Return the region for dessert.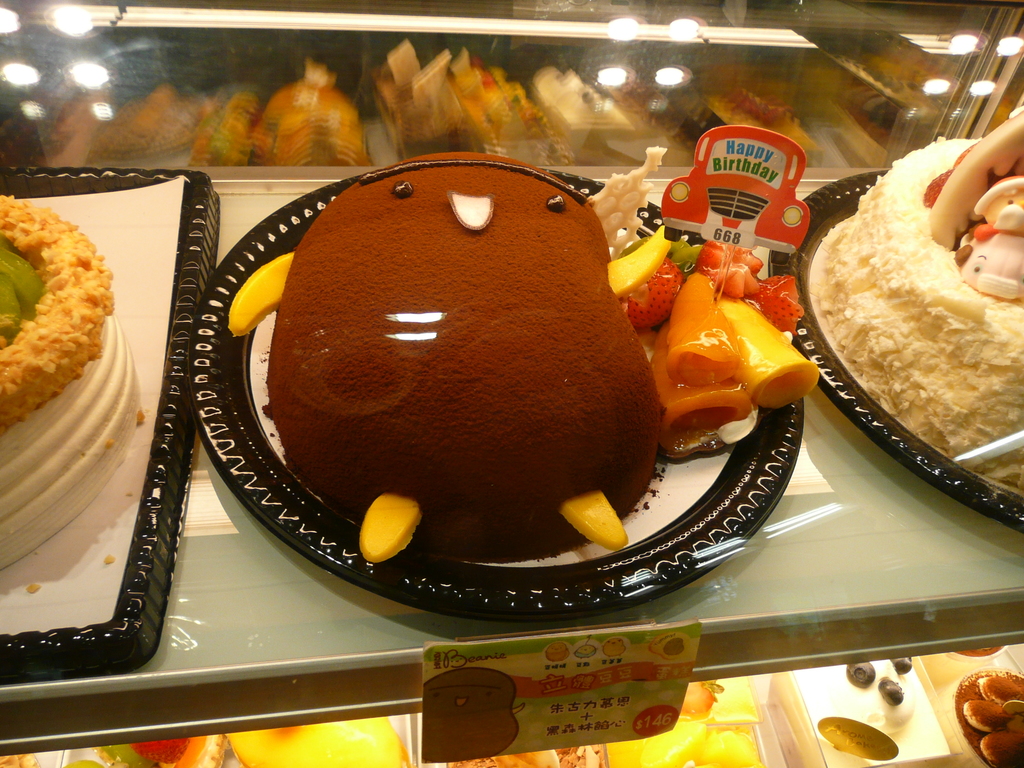
0:193:141:569.
